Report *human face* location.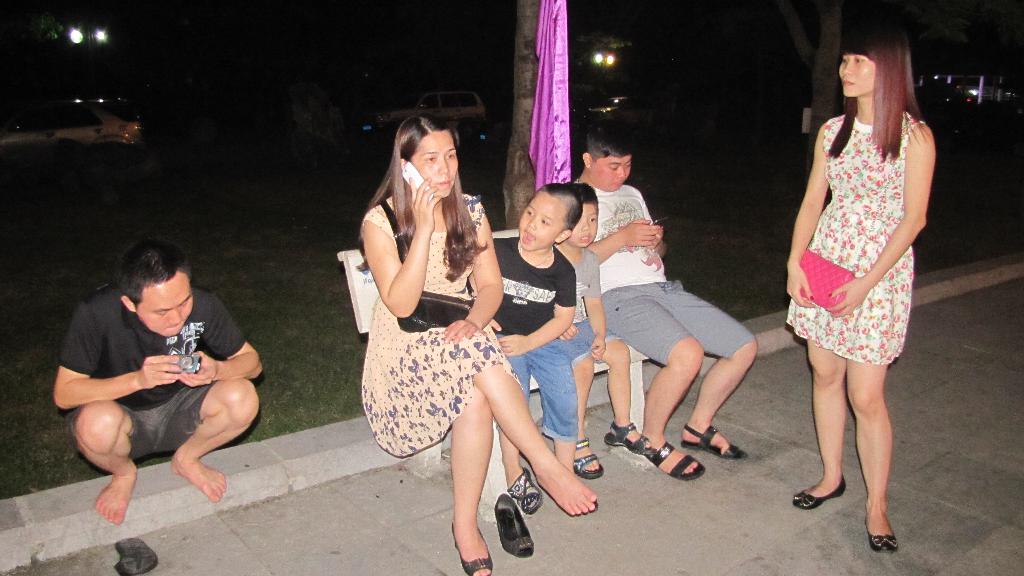
Report: 515/188/561/251.
